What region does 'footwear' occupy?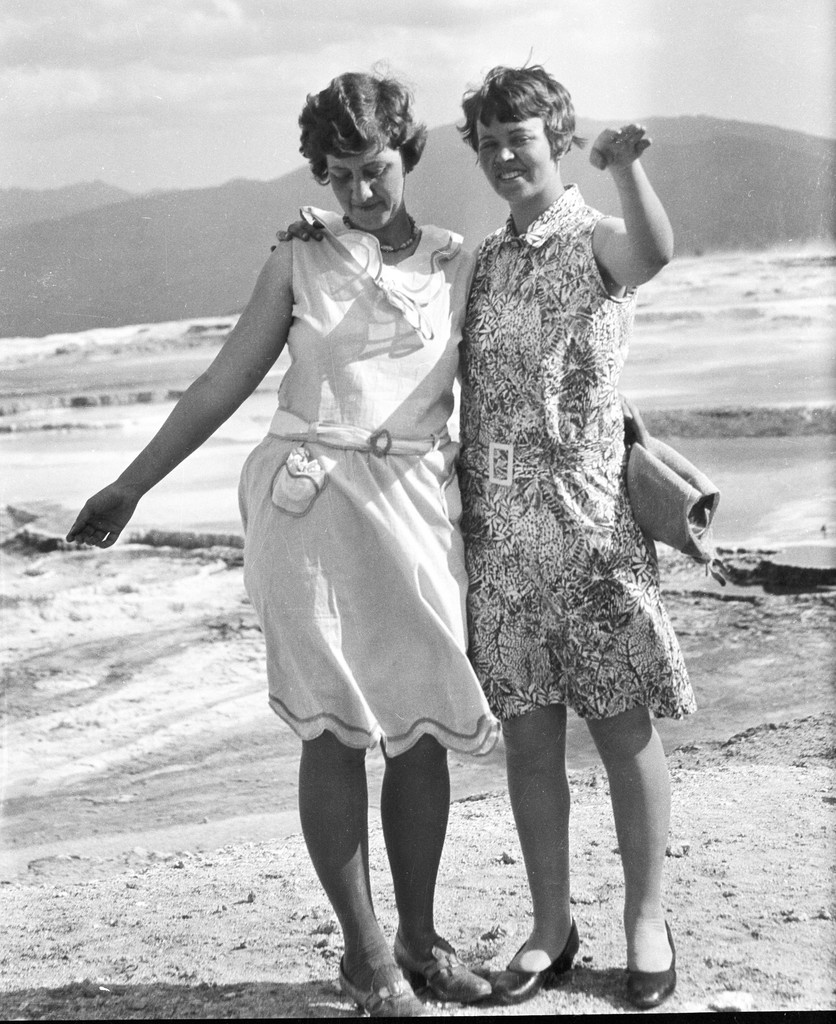
select_region(393, 938, 502, 1006).
